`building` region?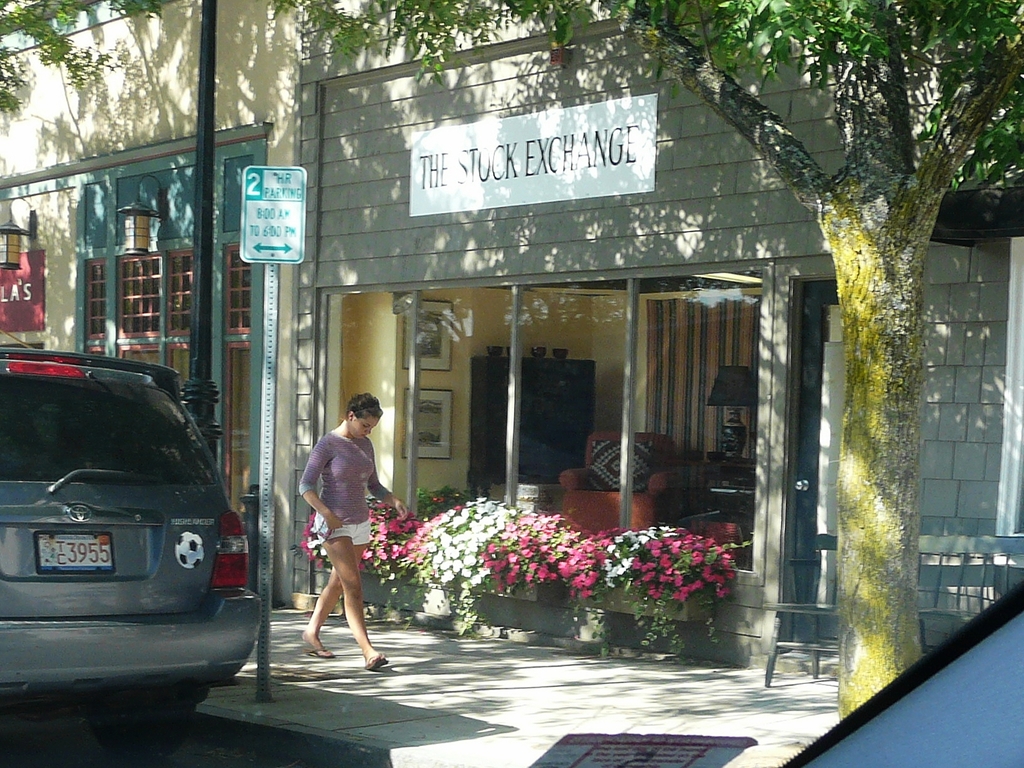
(left=289, top=0, right=1023, bottom=673)
